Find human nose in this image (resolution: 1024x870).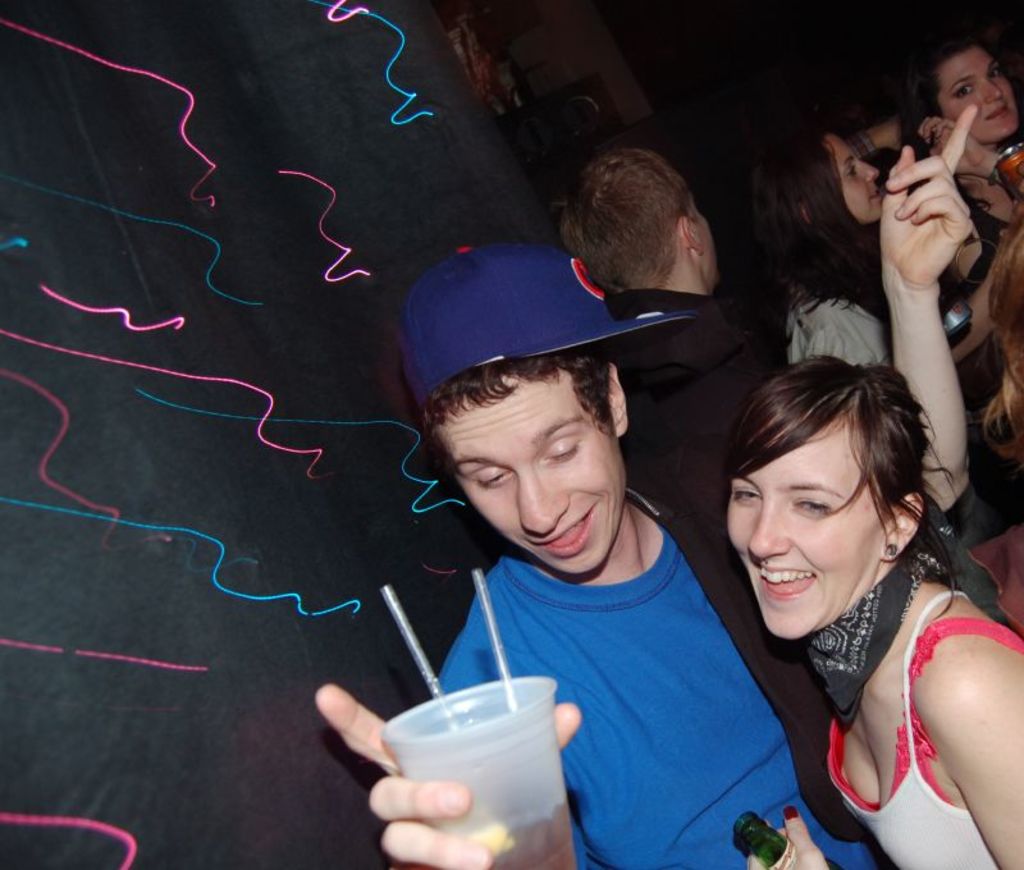
bbox=(983, 82, 1011, 102).
